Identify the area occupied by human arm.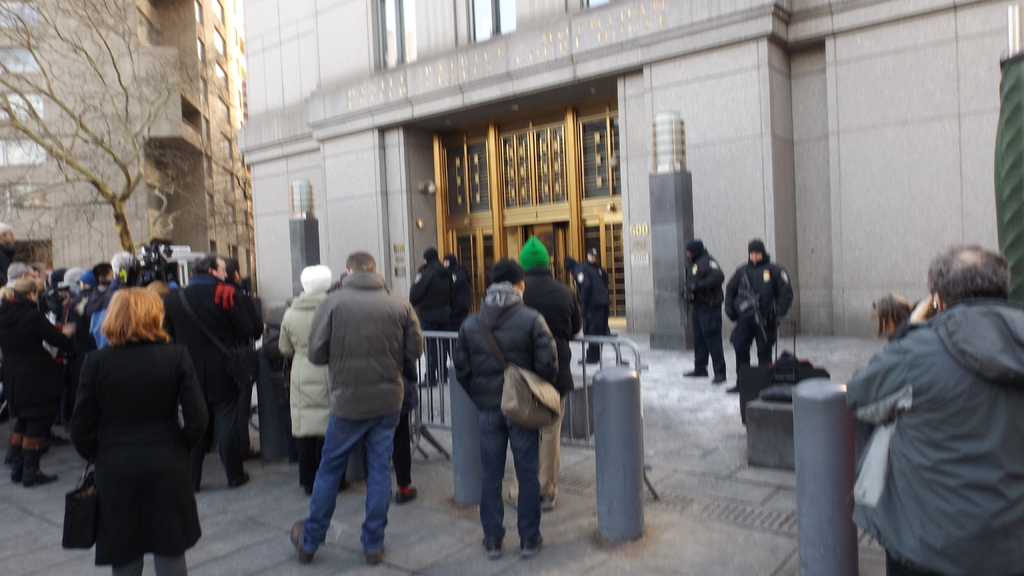
Area: bbox(849, 296, 934, 419).
